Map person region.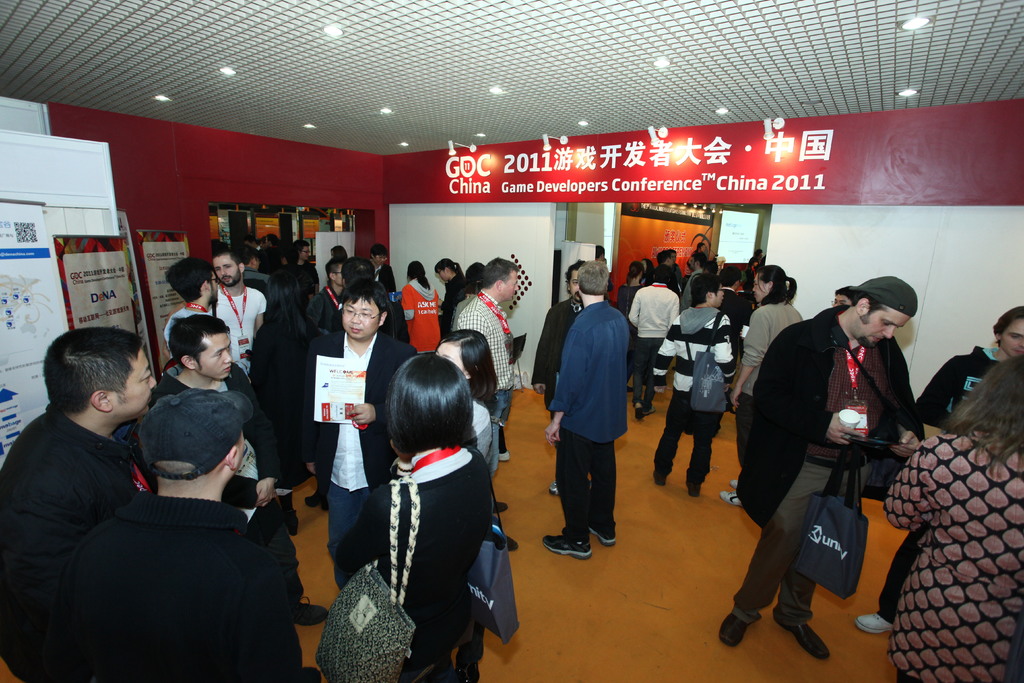
Mapped to 554, 276, 641, 564.
